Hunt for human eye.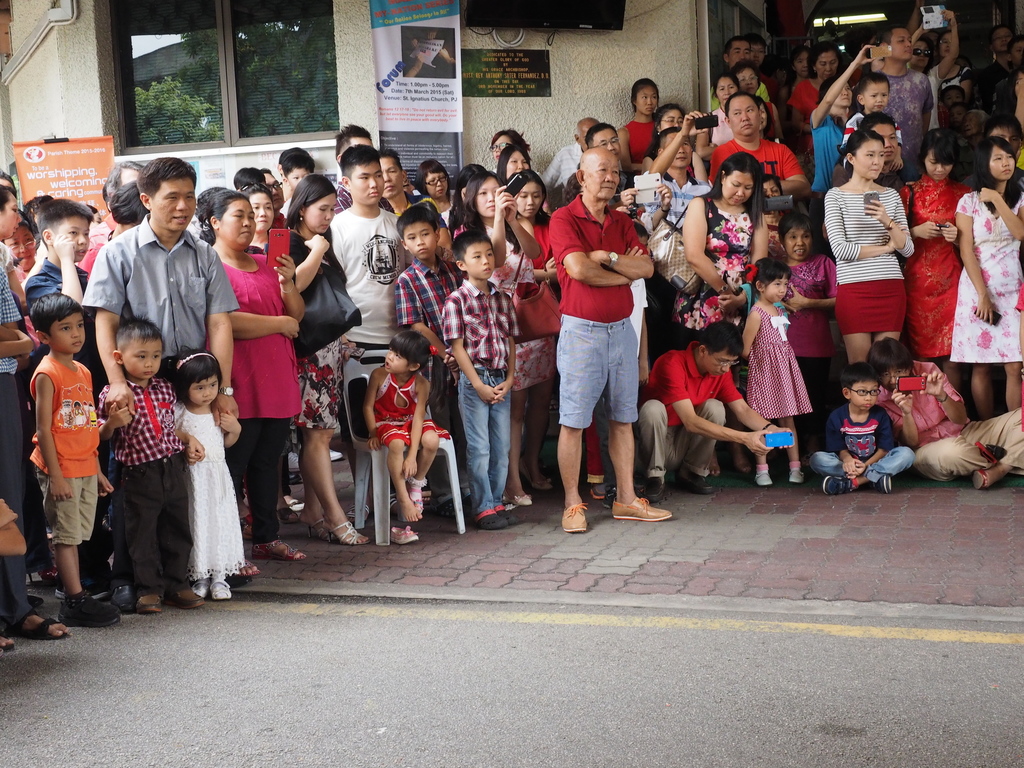
Hunted down at 76,322,86,333.
